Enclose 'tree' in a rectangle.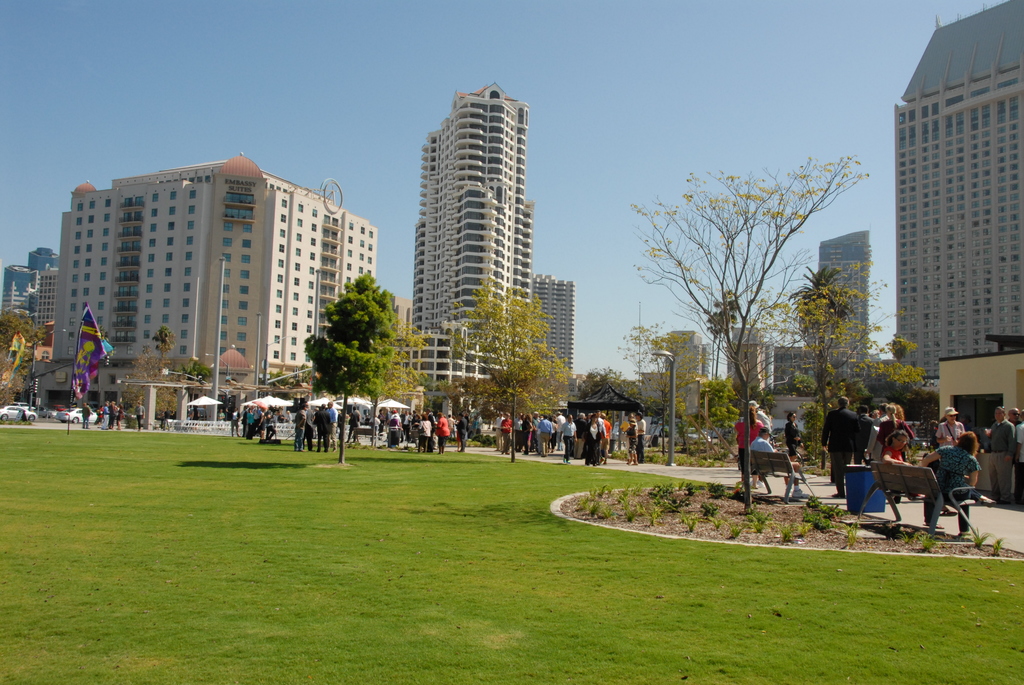
568, 359, 660, 417.
